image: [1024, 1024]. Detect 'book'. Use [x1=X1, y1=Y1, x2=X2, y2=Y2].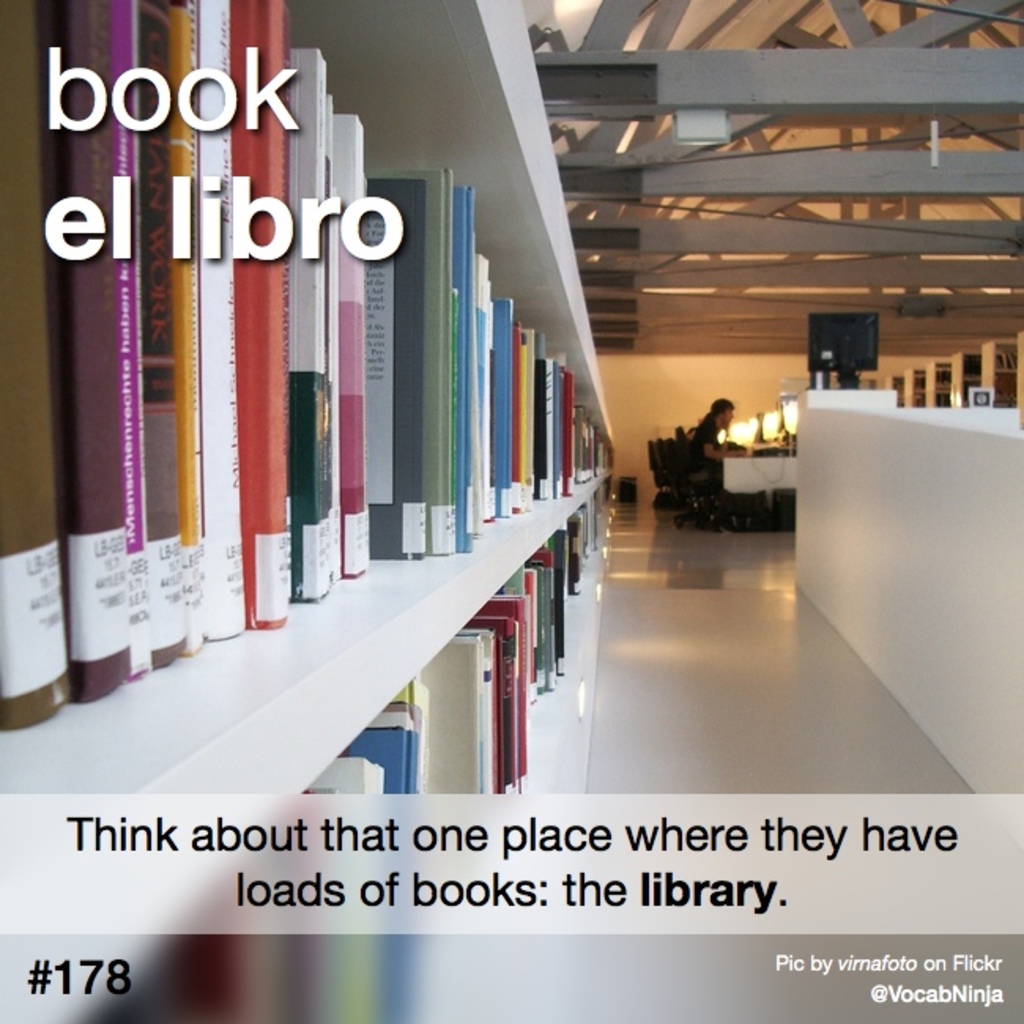
[x1=0, y1=0, x2=74, y2=734].
